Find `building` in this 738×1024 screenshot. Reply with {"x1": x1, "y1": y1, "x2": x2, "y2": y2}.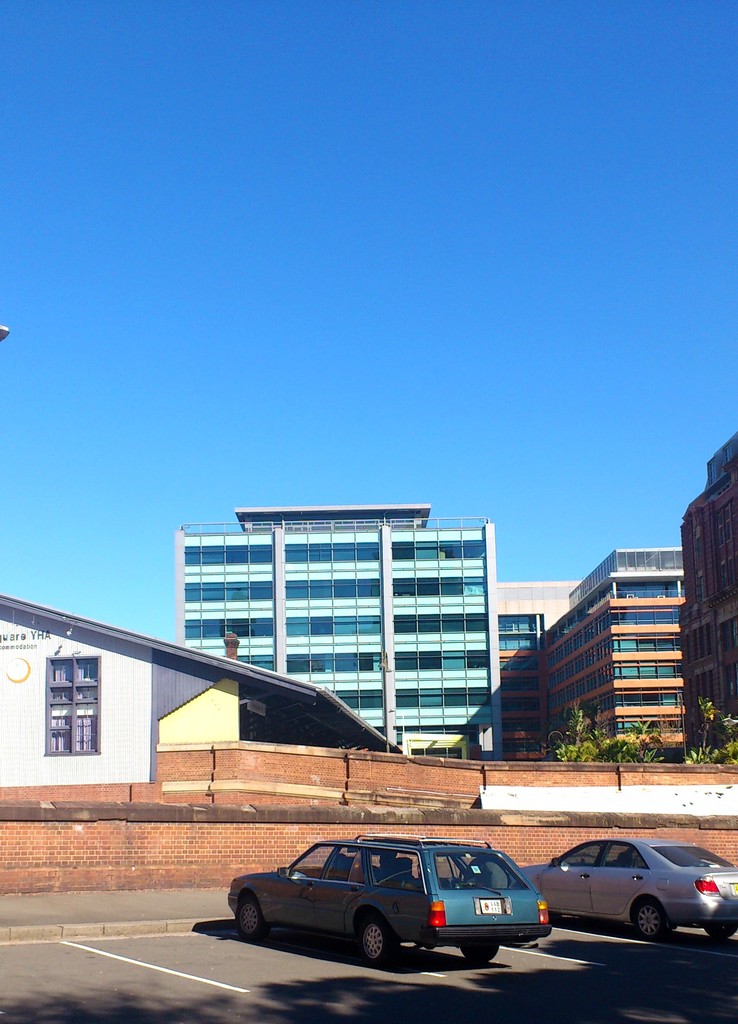
{"x1": 174, "y1": 507, "x2": 503, "y2": 761}.
